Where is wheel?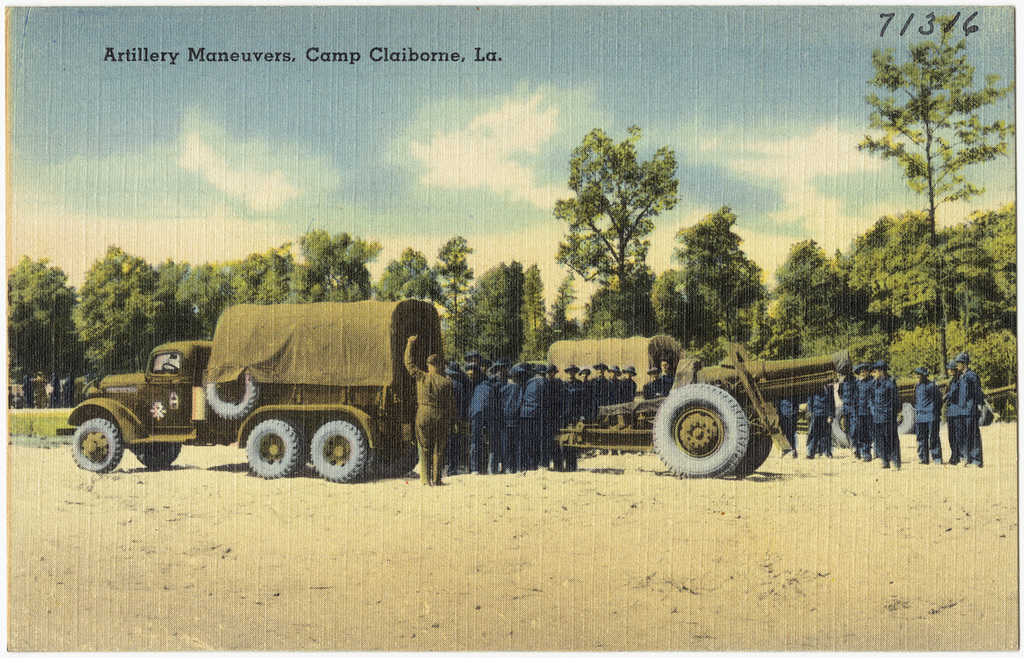
650,384,752,477.
